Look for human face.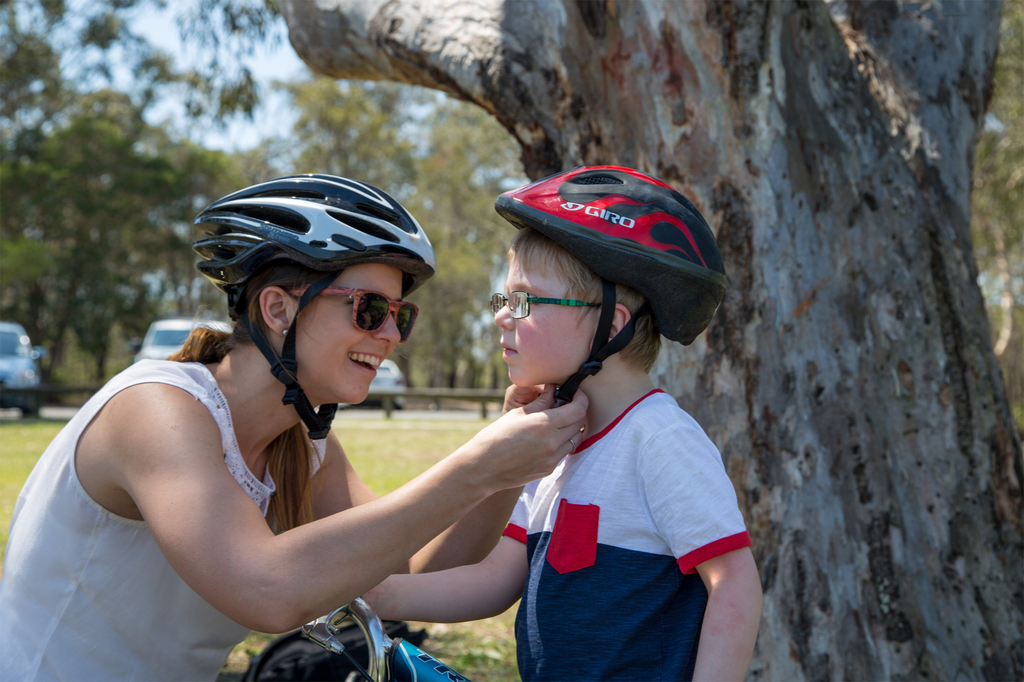
Found: 298, 263, 404, 405.
